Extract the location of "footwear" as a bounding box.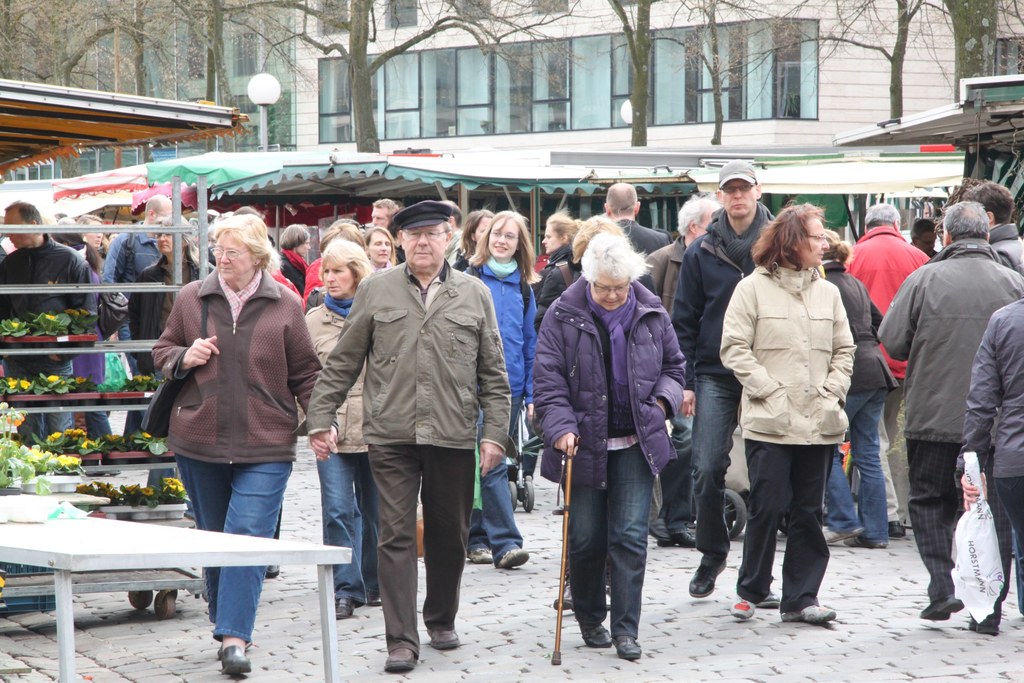
<region>362, 584, 382, 607</region>.
